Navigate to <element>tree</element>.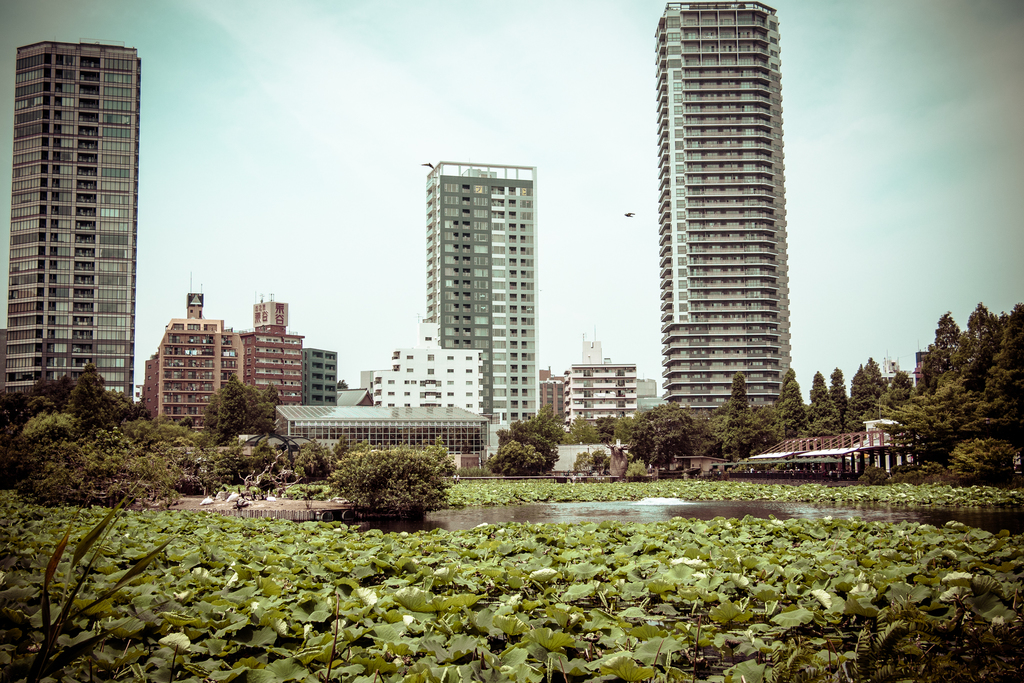
Navigation target: crop(702, 383, 775, 450).
